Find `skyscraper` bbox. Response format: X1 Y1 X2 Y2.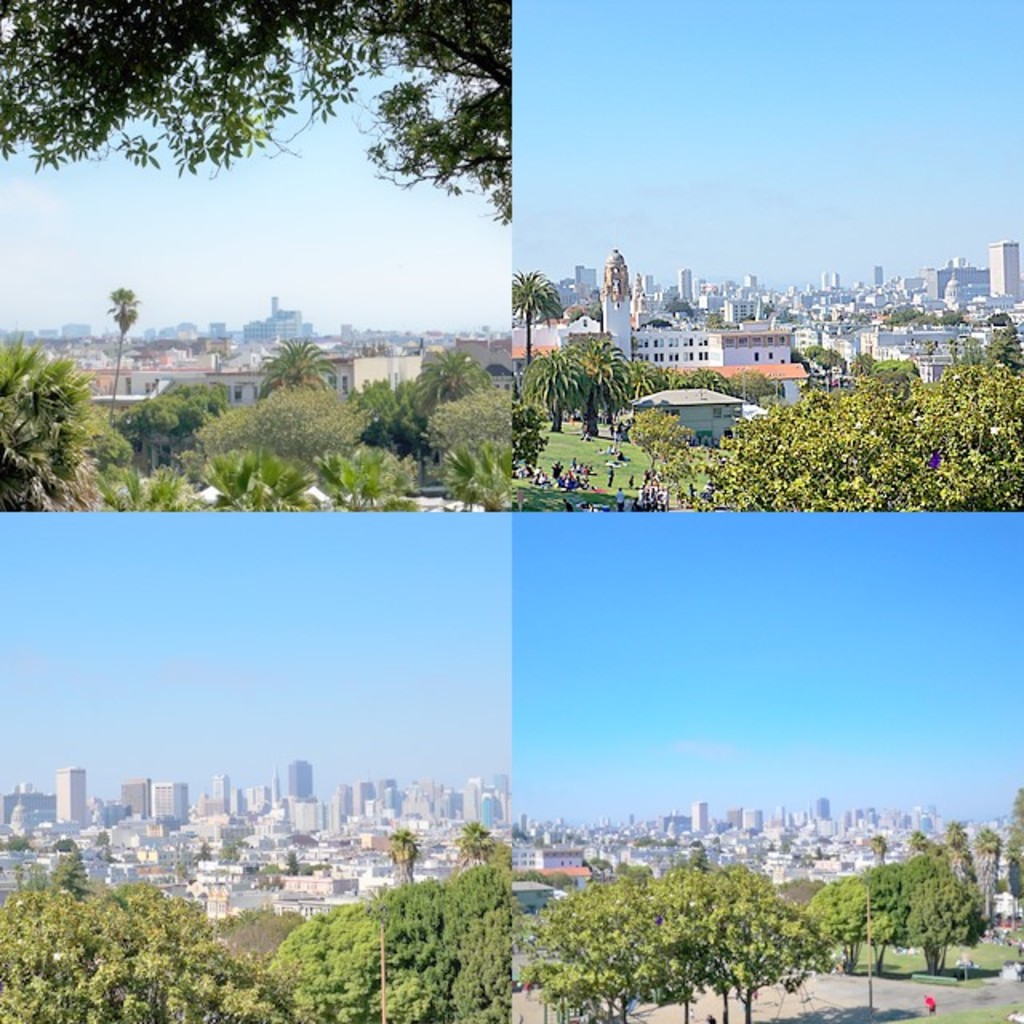
782 784 843 834.
